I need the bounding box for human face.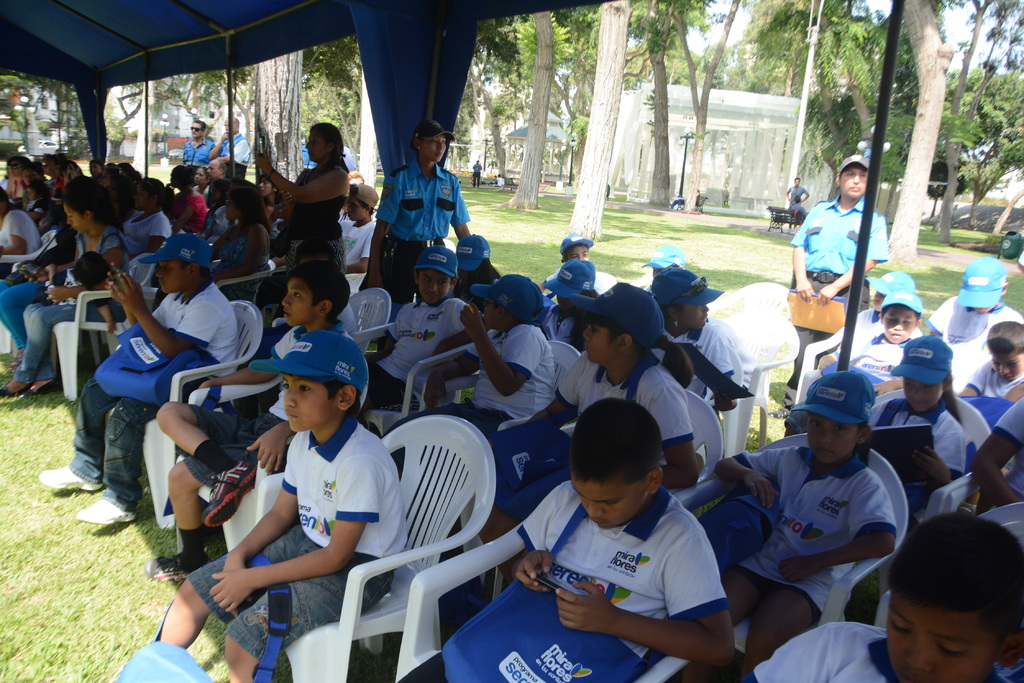
Here it is: bbox(679, 305, 709, 328).
